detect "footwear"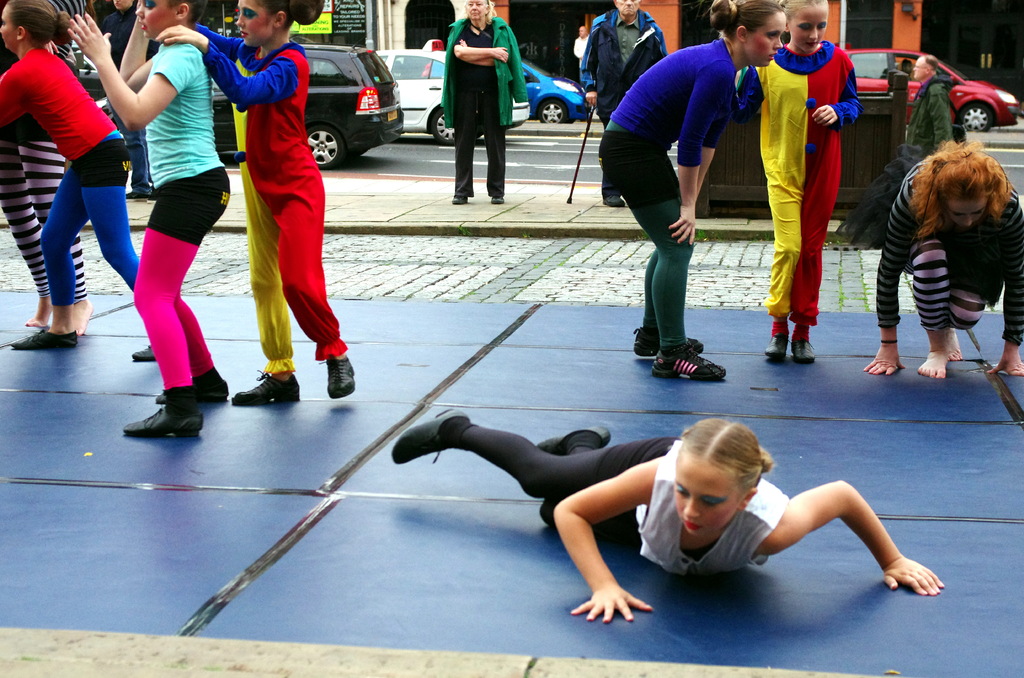
region(764, 339, 786, 362)
